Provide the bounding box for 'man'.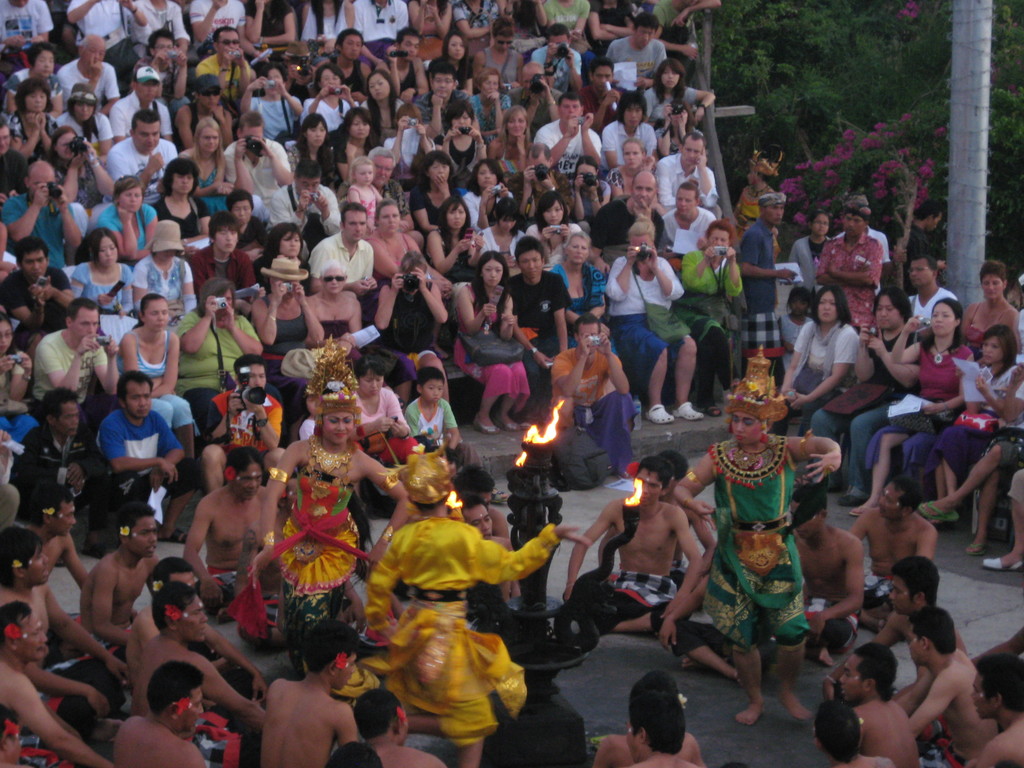
detection(0, 159, 83, 266).
